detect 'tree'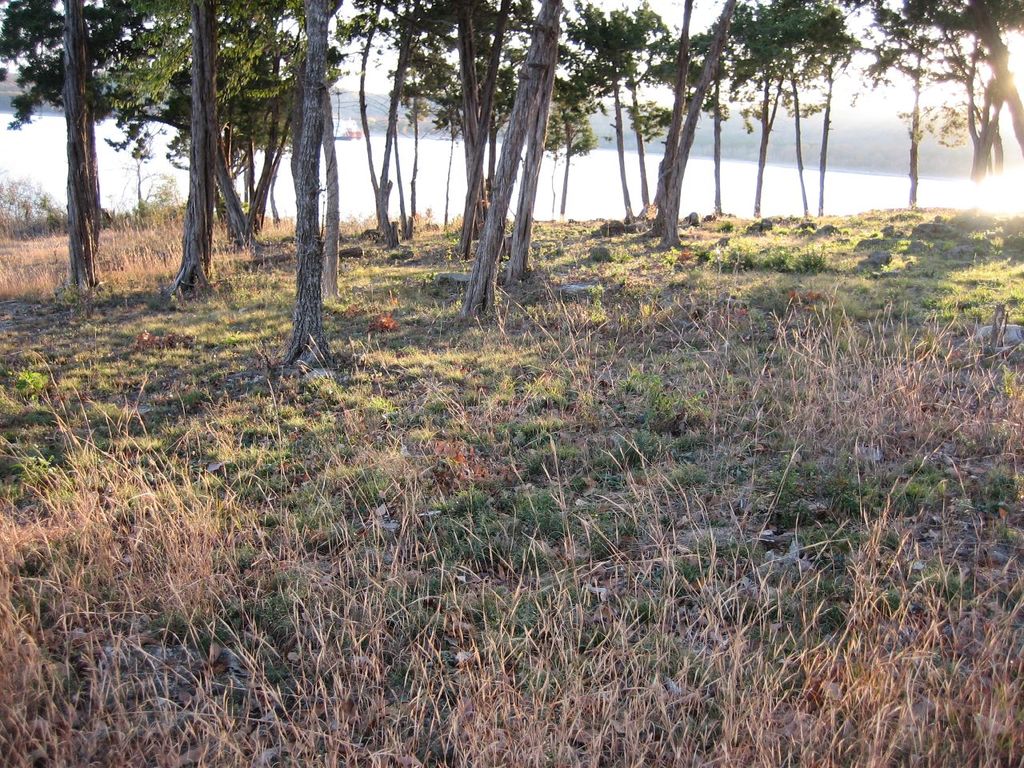
BBox(352, 6, 464, 254)
